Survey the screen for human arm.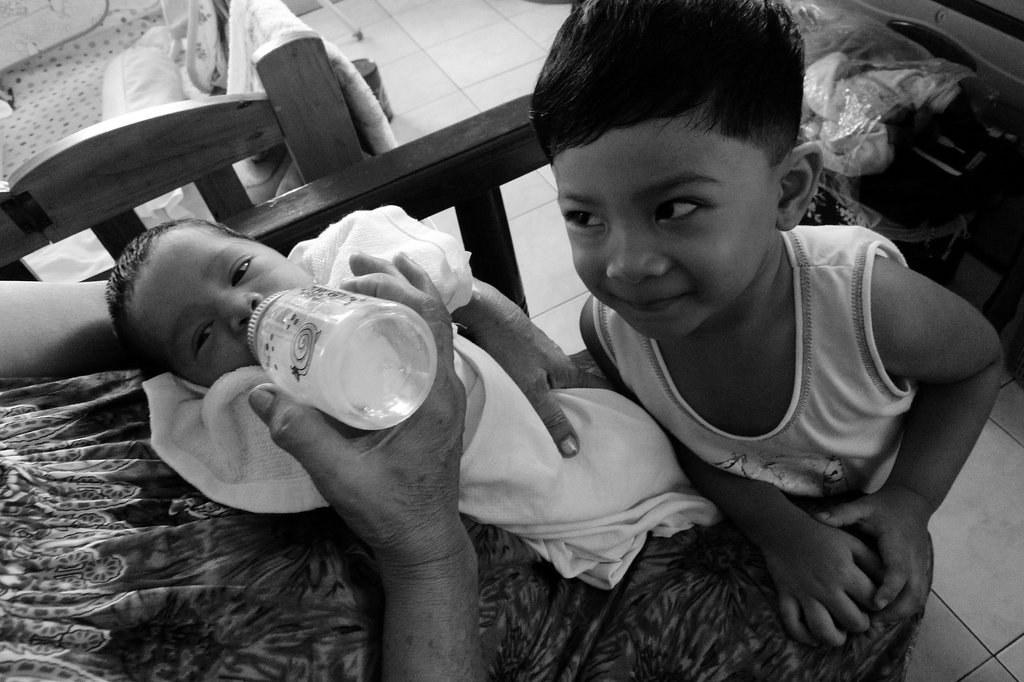
Survey found: locate(756, 241, 995, 619).
